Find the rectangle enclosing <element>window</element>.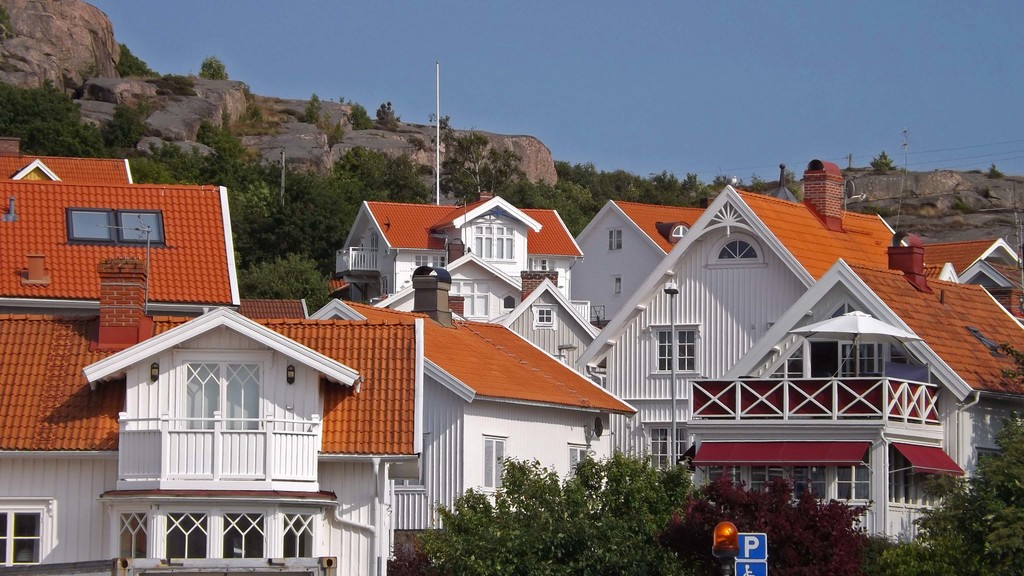
{"left": 653, "top": 328, "right": 694, "bottom": 371}.
